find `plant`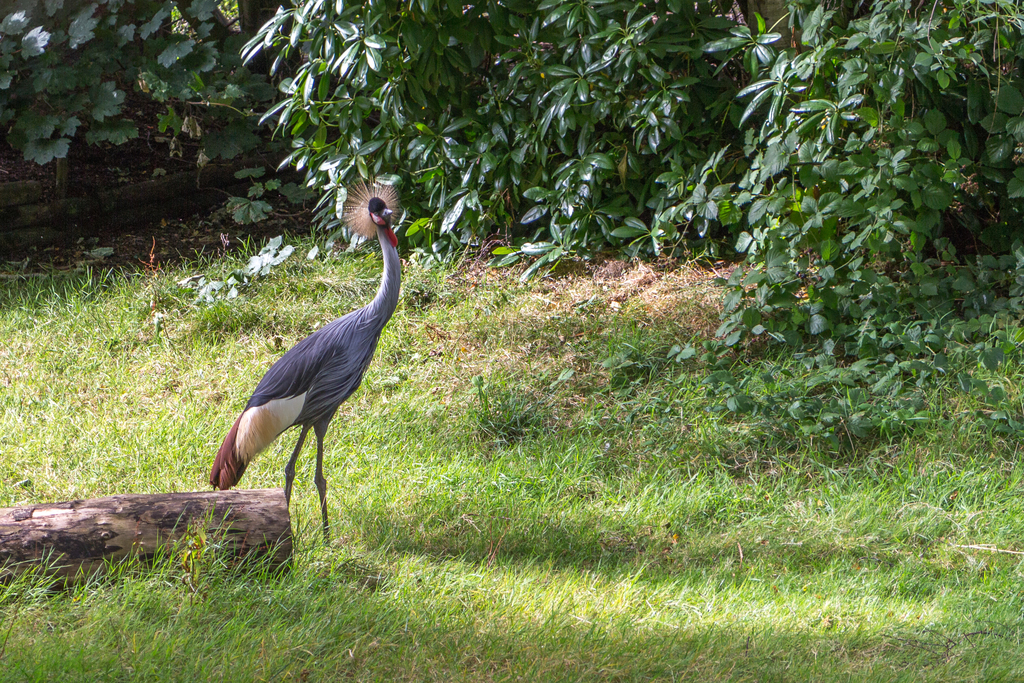
detection(670, 0, 1023, 362)
